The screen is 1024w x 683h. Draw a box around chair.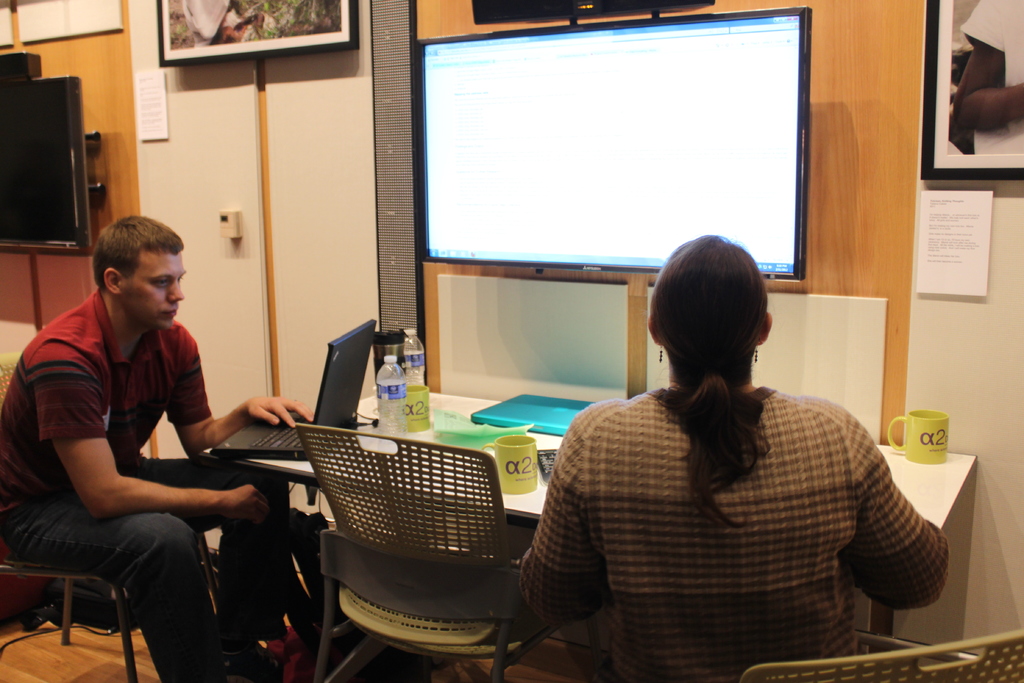
259/389/572/682.
